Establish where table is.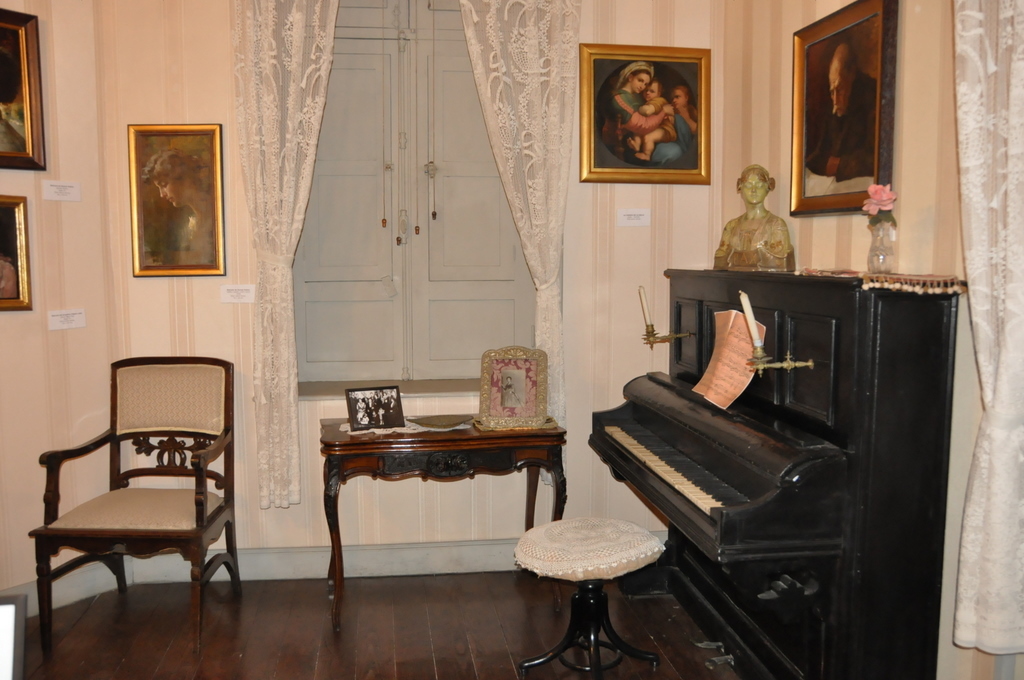
Established at <bbox>320, 413, 569, 629</bbox>.
